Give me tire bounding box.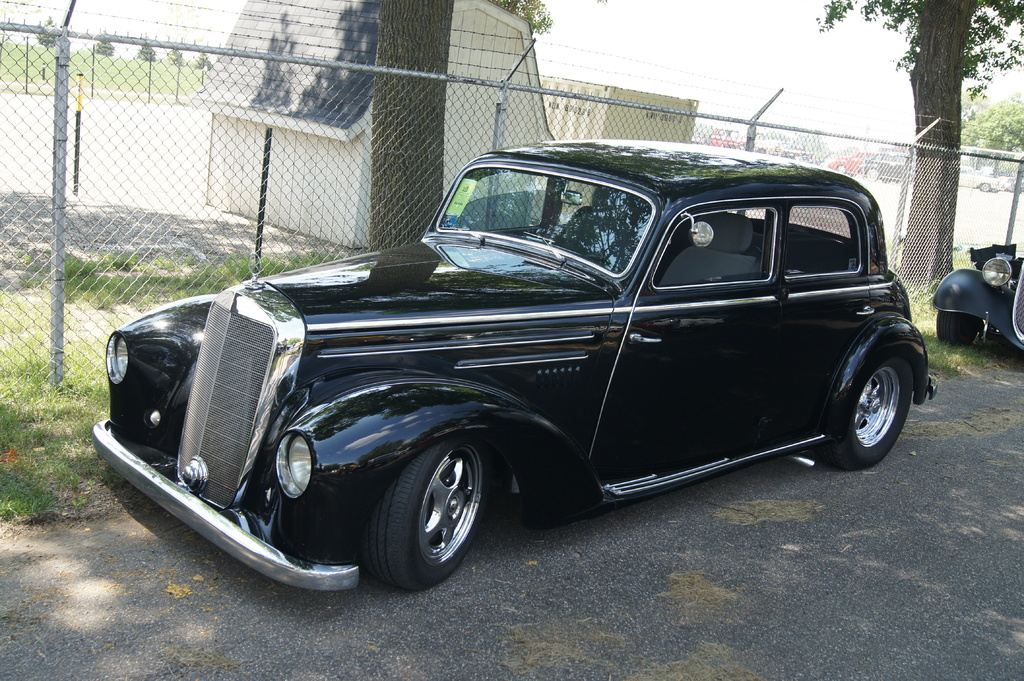
bbox=[976, 180, 991, 193].
